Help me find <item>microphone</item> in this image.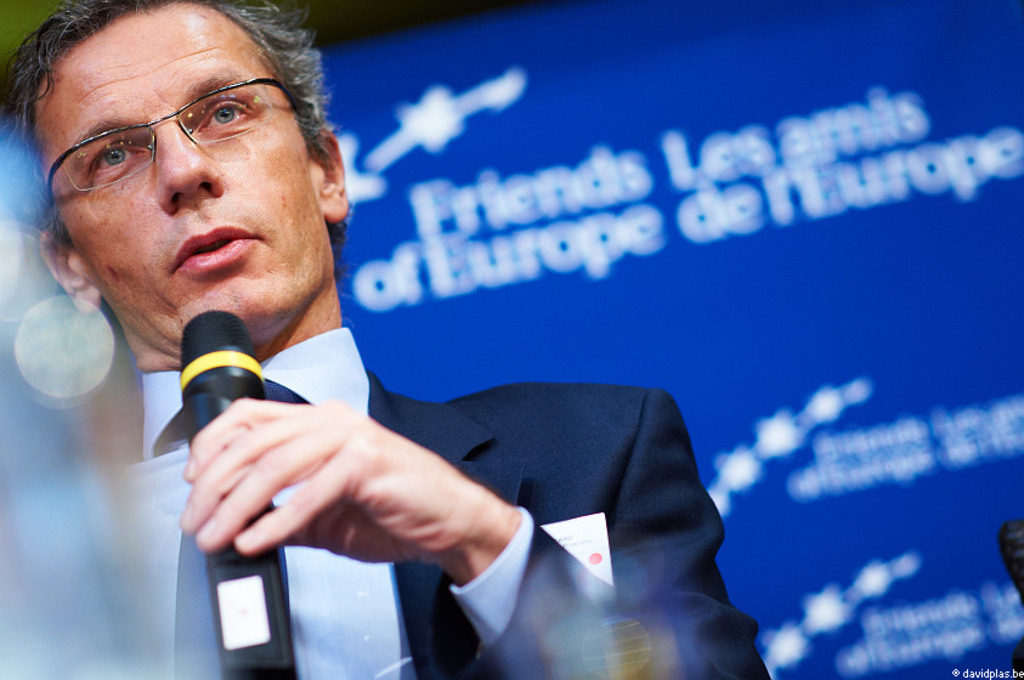
Found it: 177:310:296:679.
